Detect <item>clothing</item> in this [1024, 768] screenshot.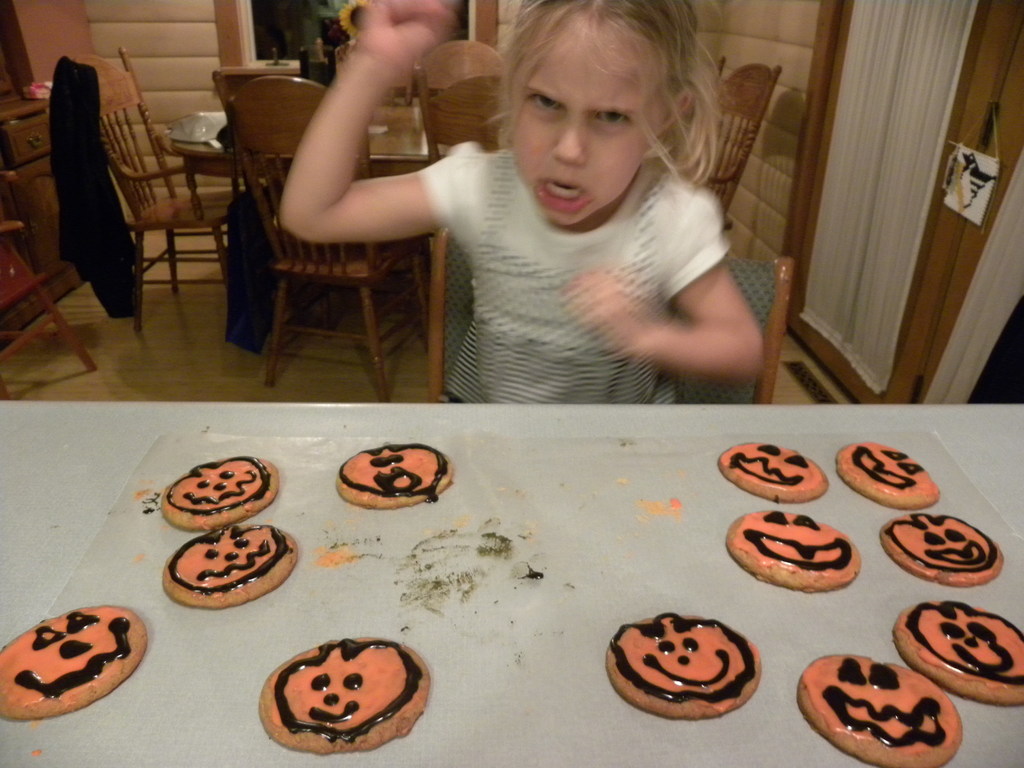
Detection: (x1=338, y1=94, x2=792, y2=399).
